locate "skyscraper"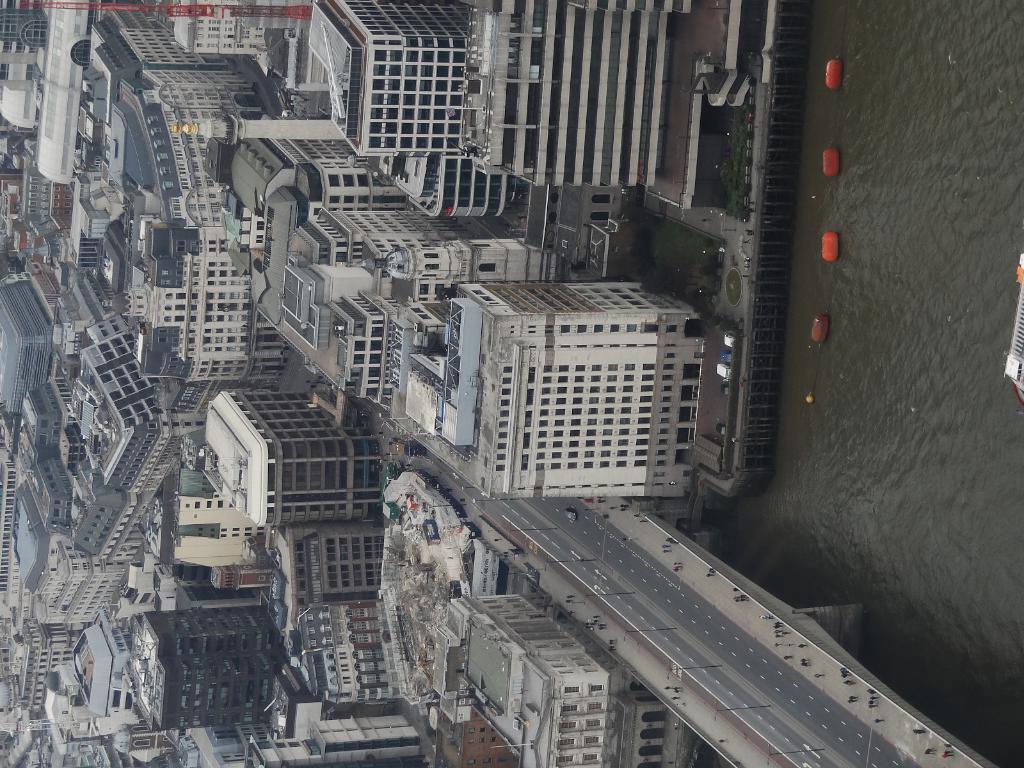
detection(241, 137, 564, 406)
